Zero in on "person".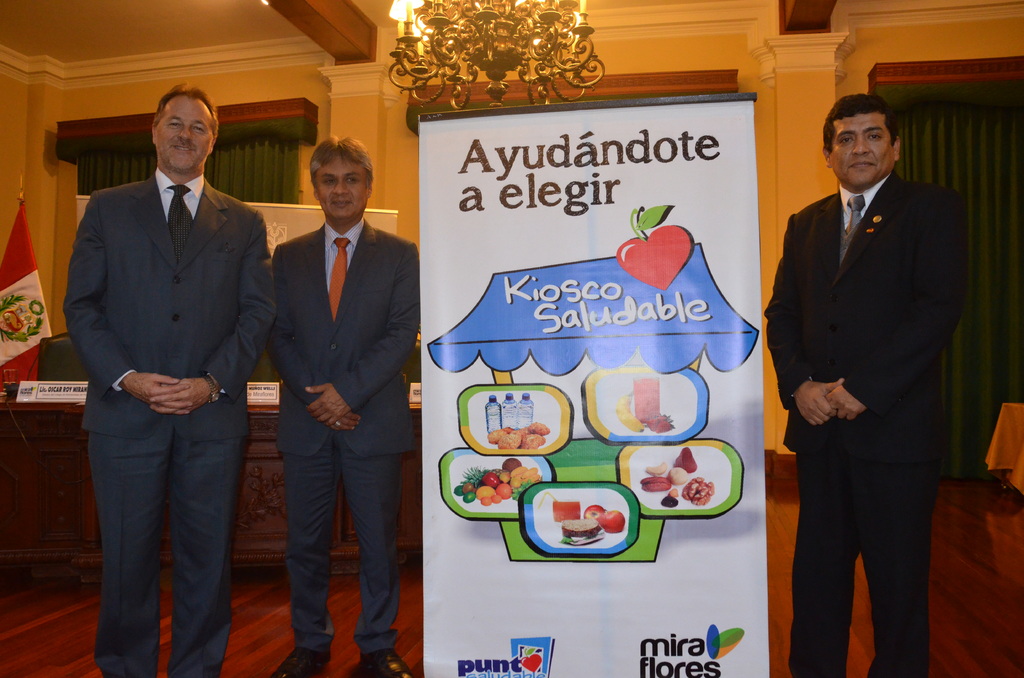
Zeroed in: <box>269,134,421,677</box>.
